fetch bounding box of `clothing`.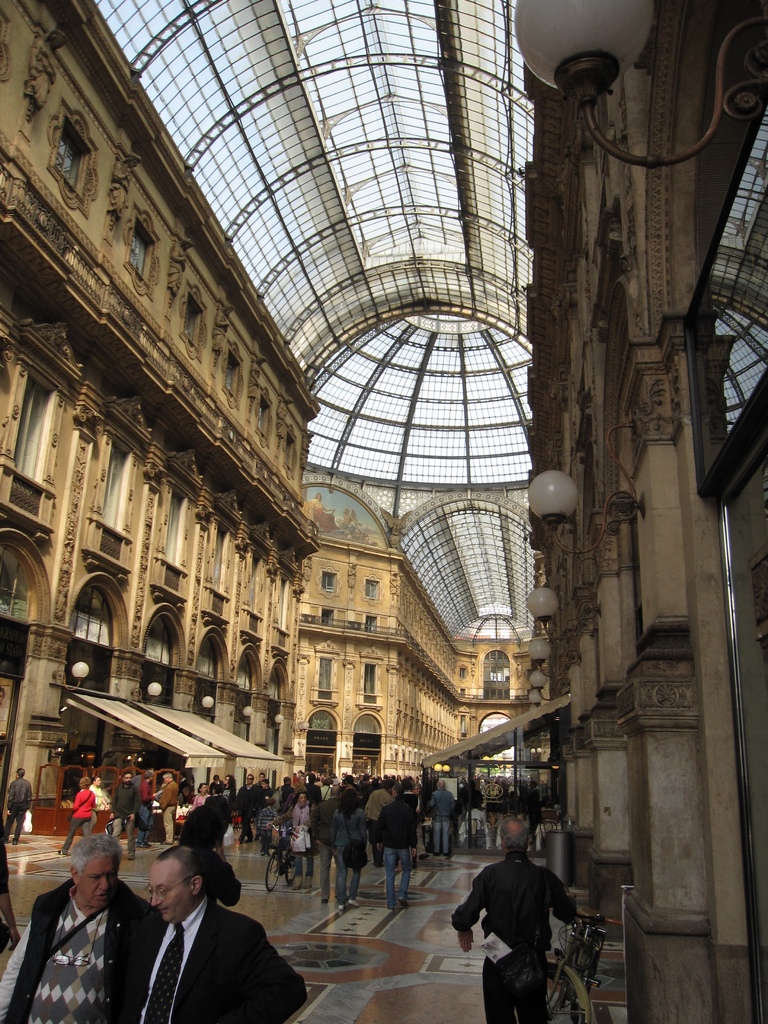
Bbox: l=65, t=786, r=98, b=854.
